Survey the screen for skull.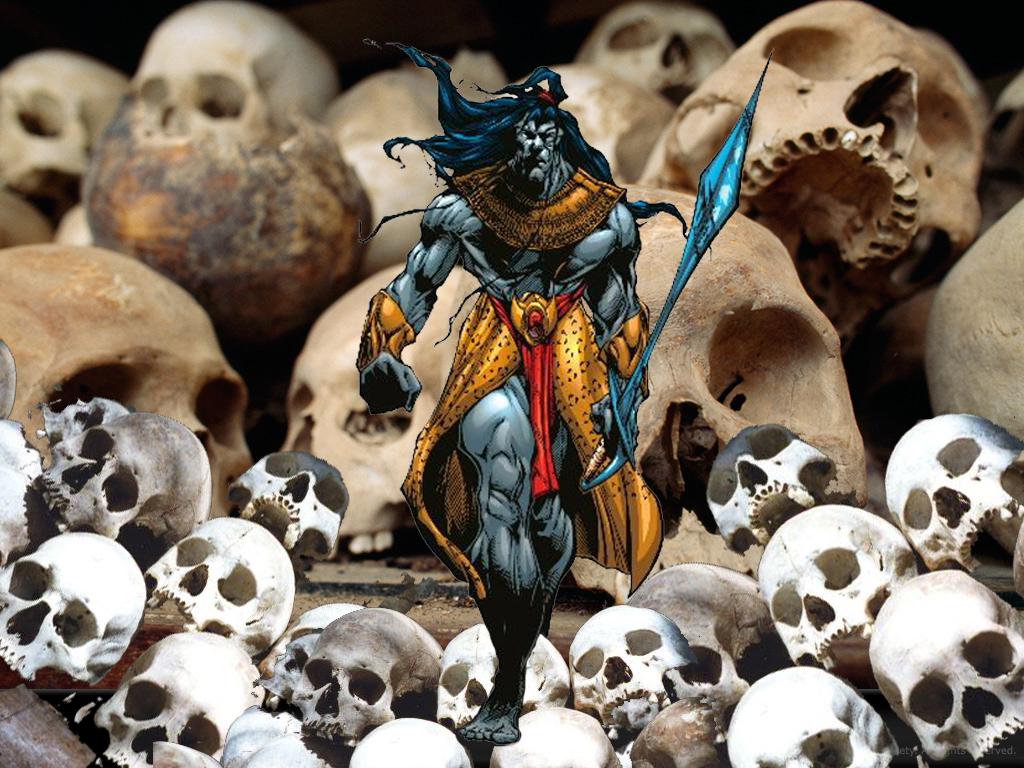
Survey found: (0, 534, 145, 689).
